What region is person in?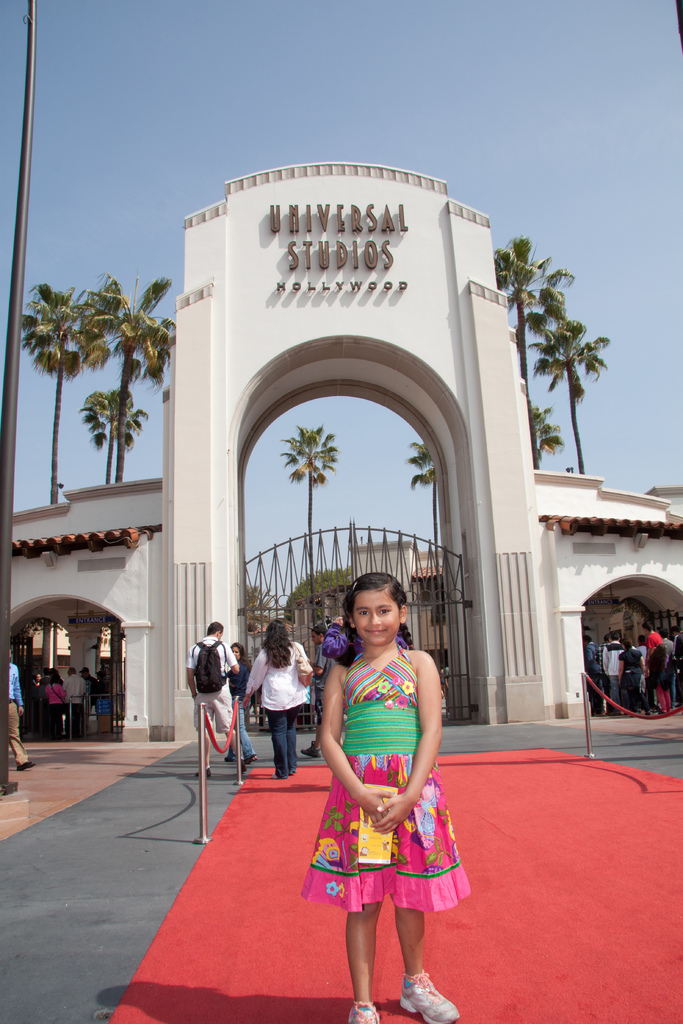
rect(217, 637, 260, 769).
